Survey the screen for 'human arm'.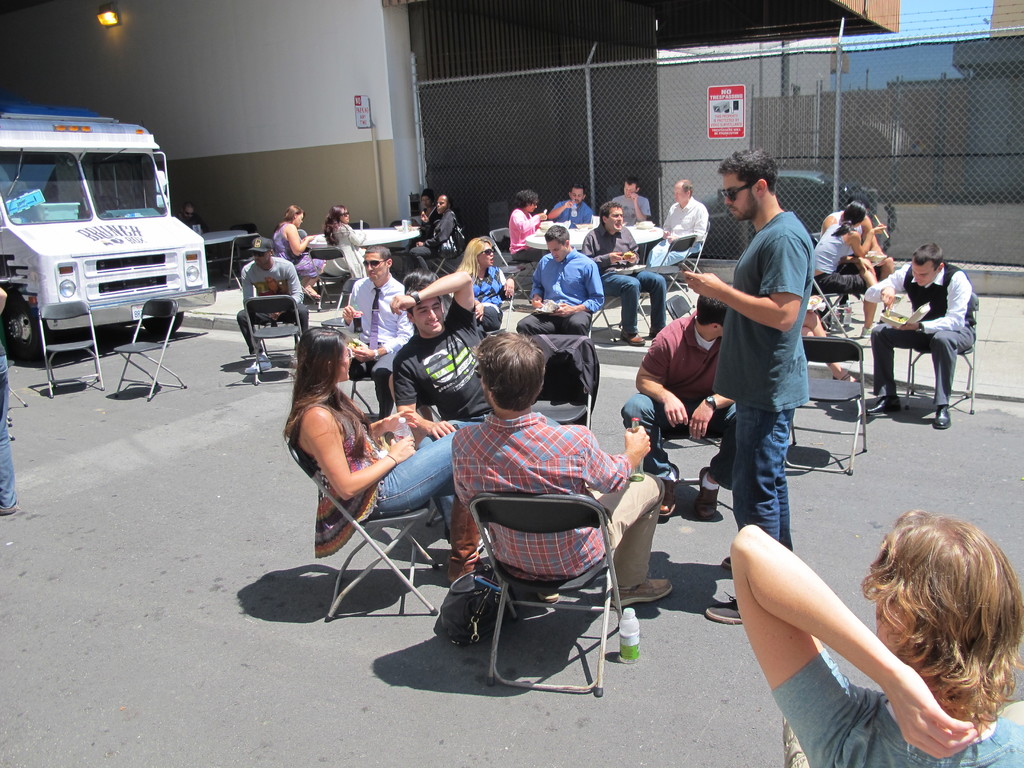
Survey found: 863/213/886/253.
